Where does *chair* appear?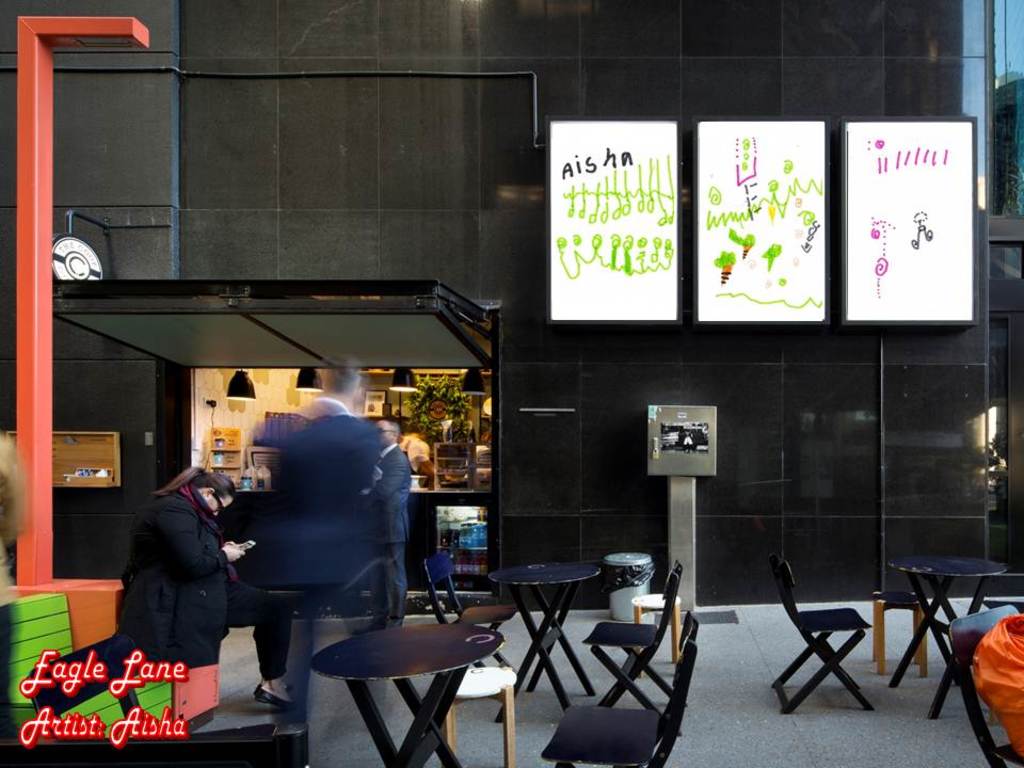
Appears at detection(771, 563, 903, 723).
